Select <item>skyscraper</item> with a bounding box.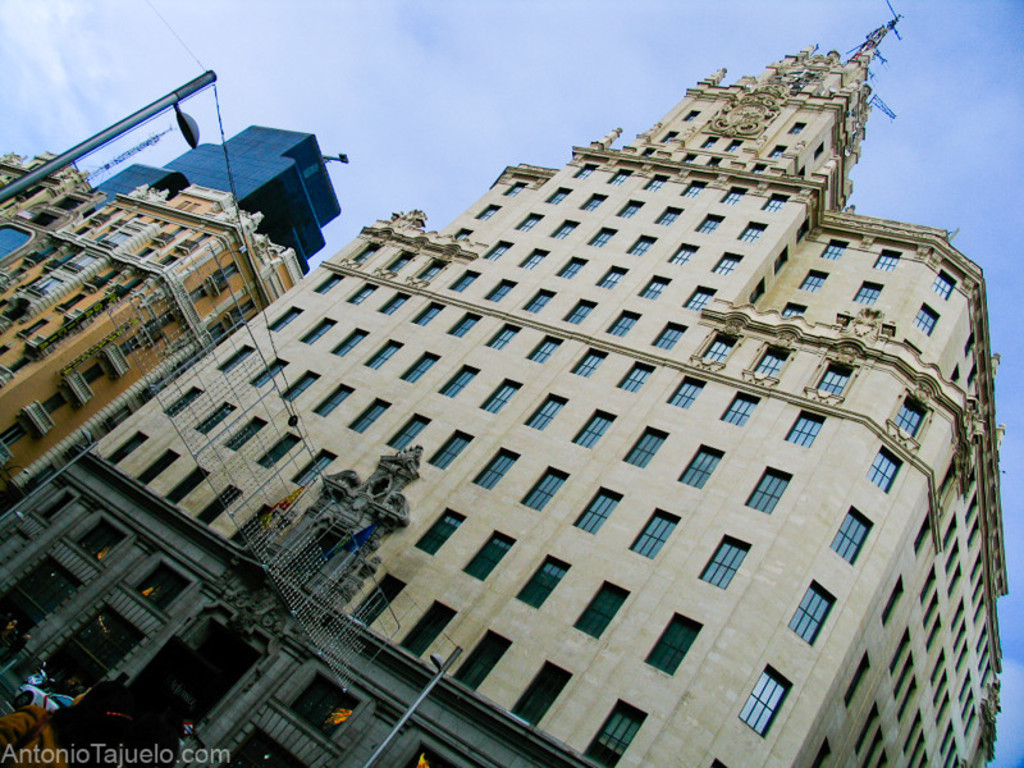
(x1=96, y1=133, x2=344, y2=275).
